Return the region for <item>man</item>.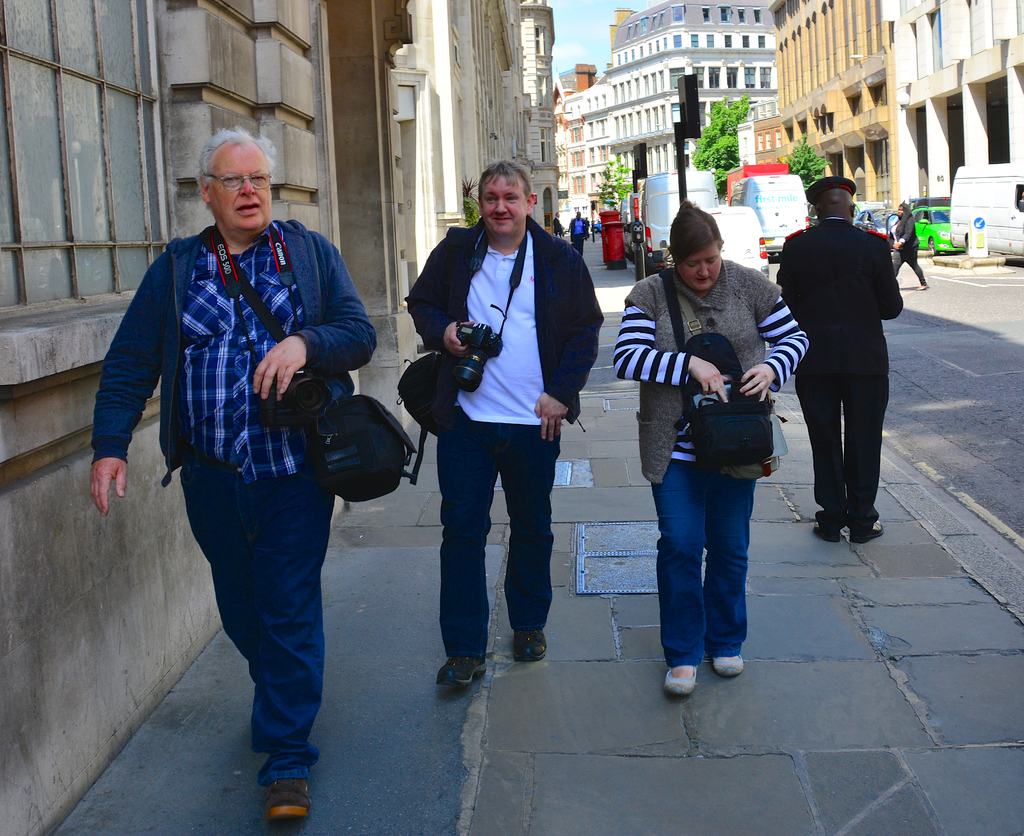
[89, 120, 376, 819].
